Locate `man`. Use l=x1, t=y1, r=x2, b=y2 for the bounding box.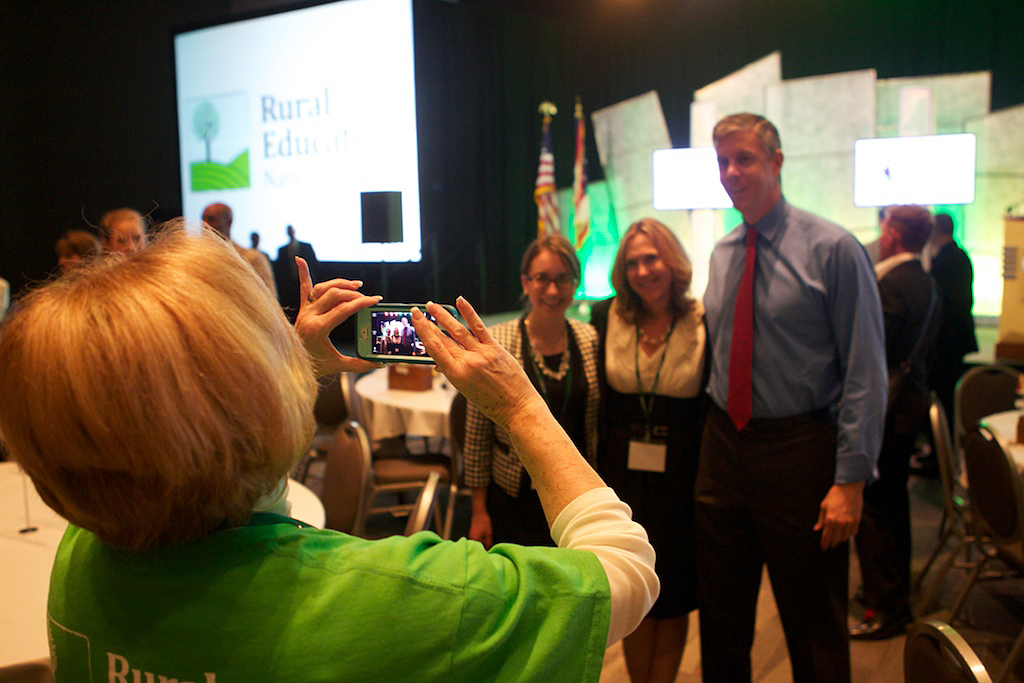
l=857, t=208, r=904, b=266.
